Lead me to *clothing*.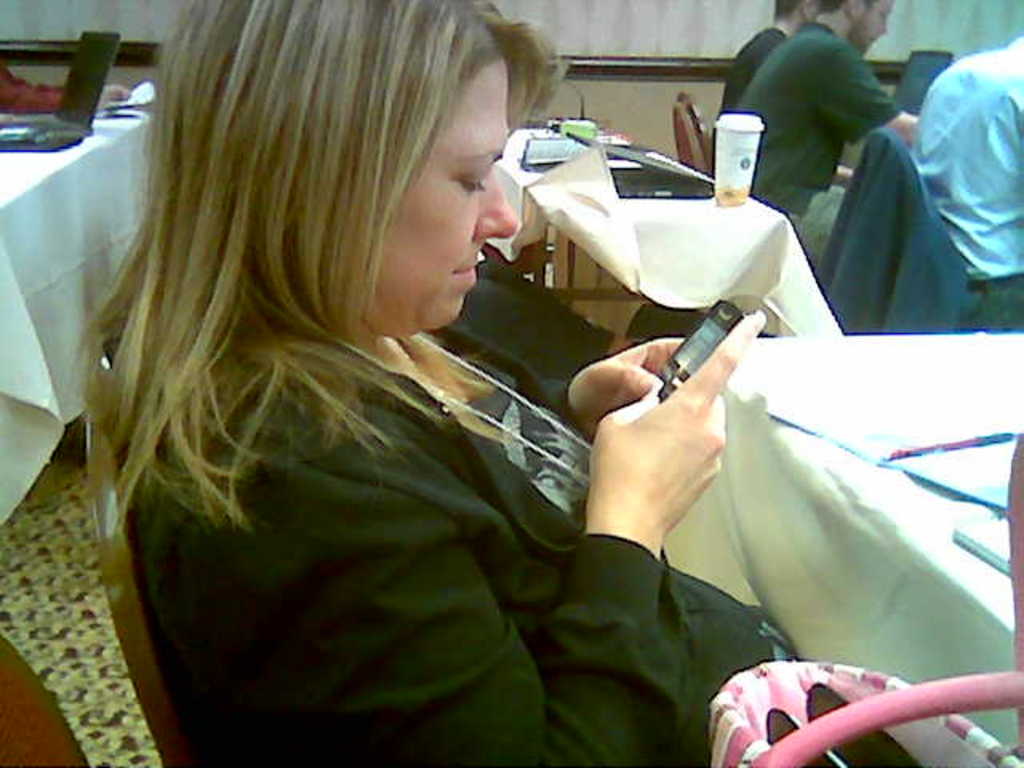
Lead to <region>730, 14, 909, 290</region>.
